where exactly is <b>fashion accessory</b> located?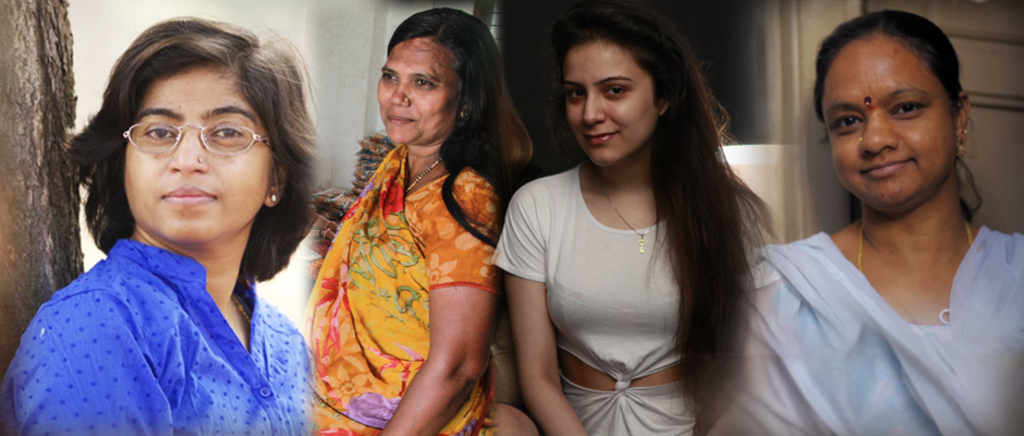
Its bounding box is {"left": 959, "top": 135, "right": 970, "bottom": 159}.
